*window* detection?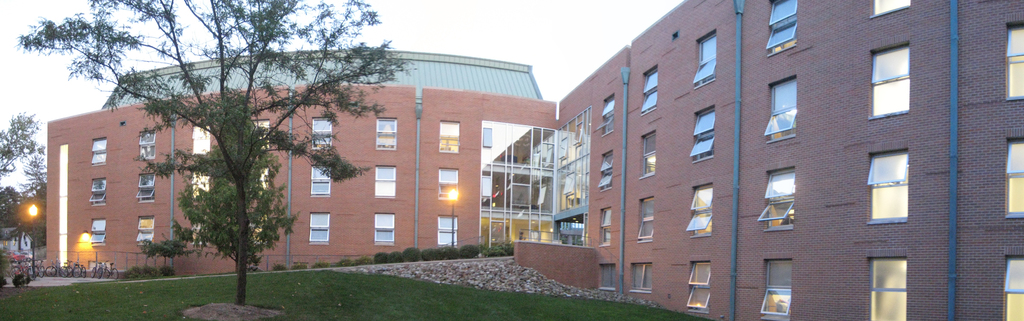
(307,164,333,193)
